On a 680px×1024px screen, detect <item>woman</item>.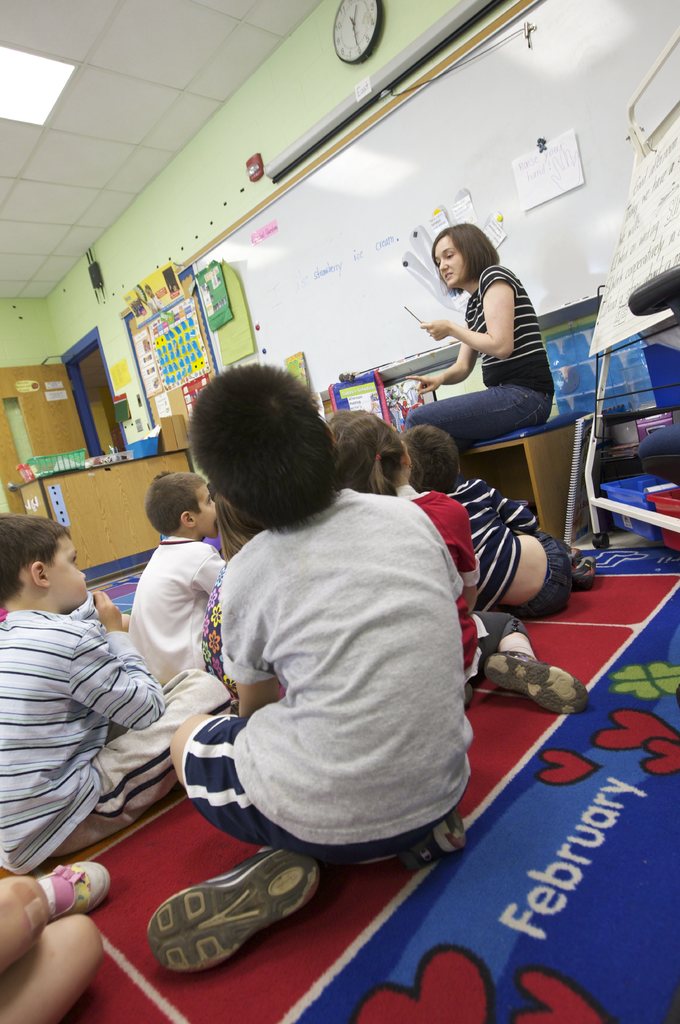
bbox=[402, 190, 558, 510].
